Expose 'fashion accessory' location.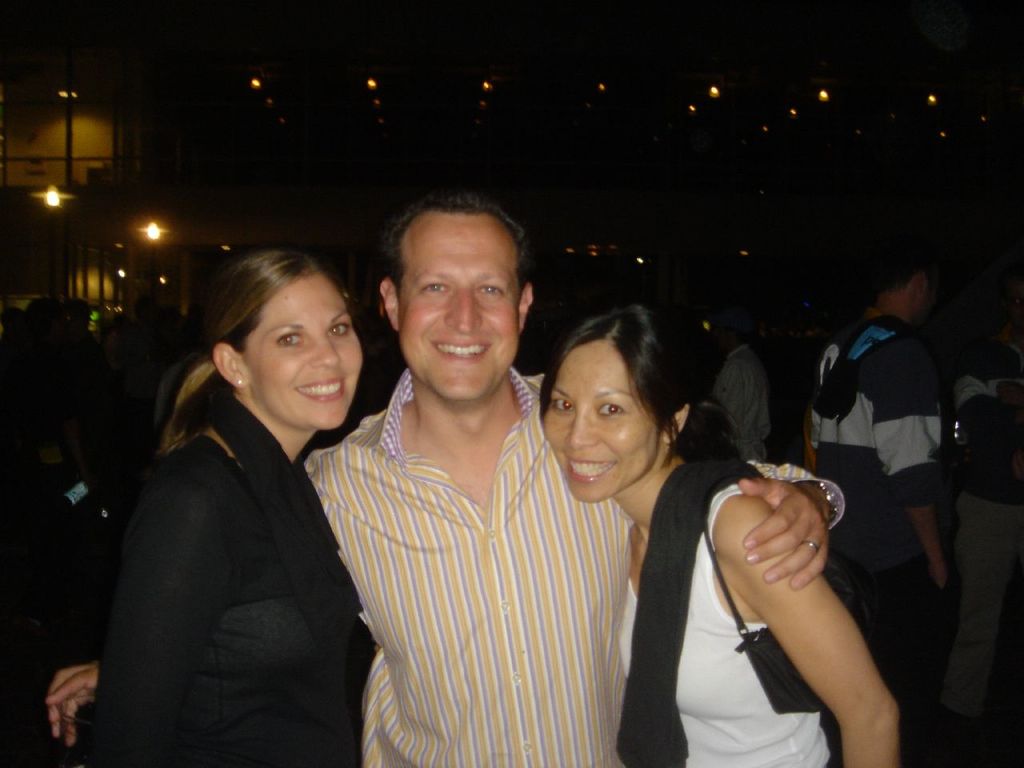
Exposed at locate(802, 538, 821, 554).
